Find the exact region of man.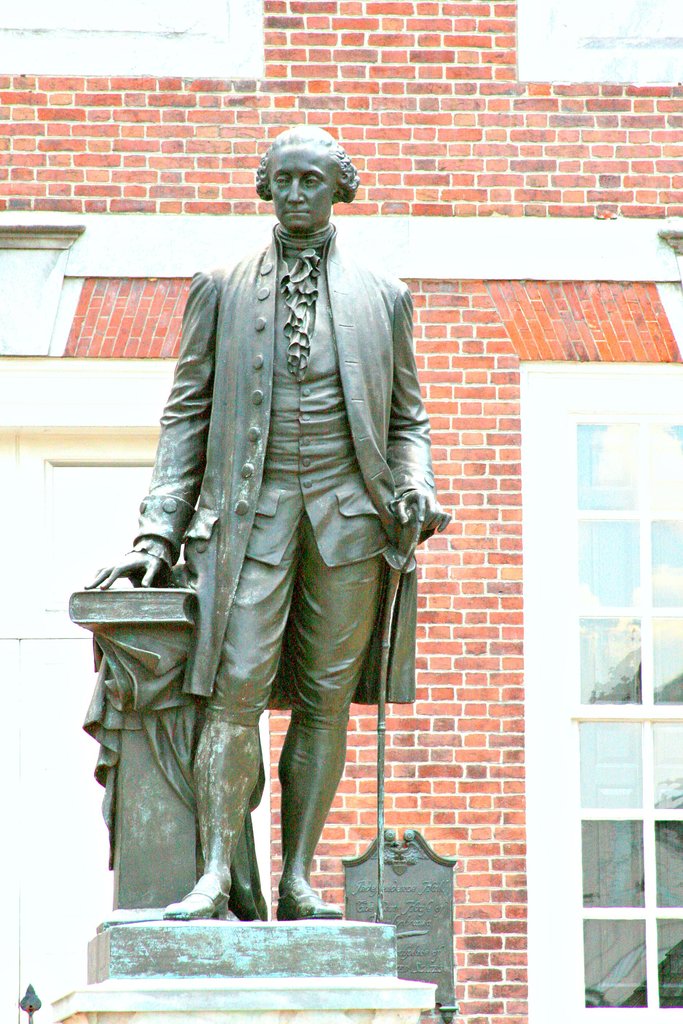
Exact region: [79,121,449,920].
